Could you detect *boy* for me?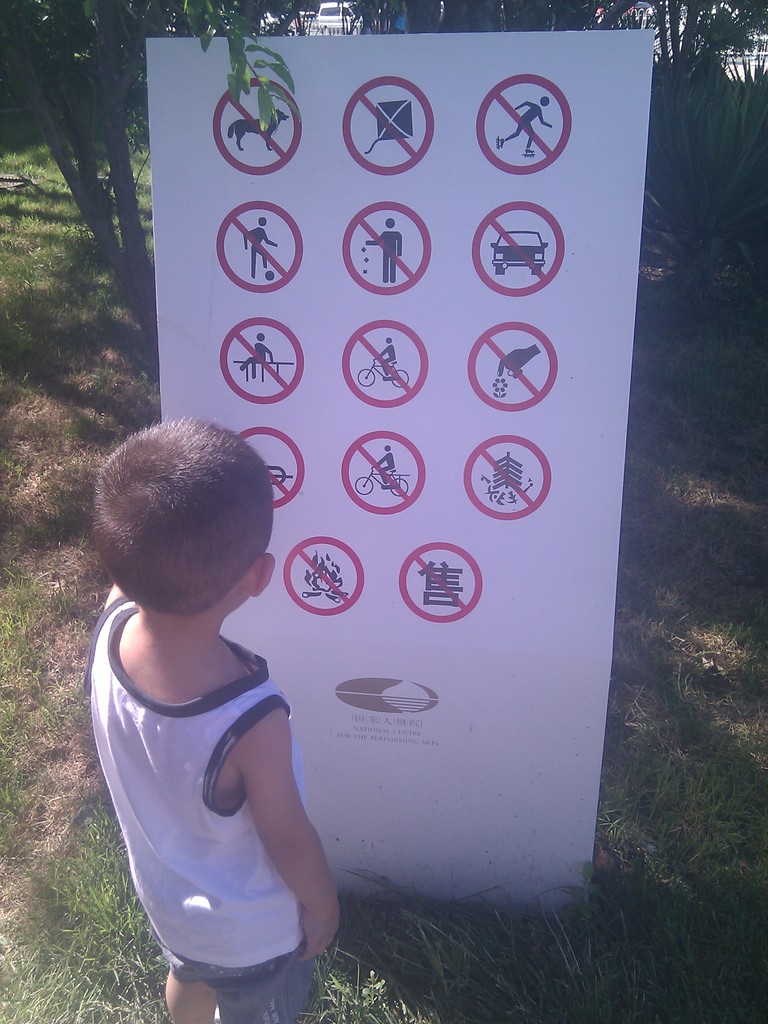
Detection result: pyautogui.locateOnScreen(58, 413, 351, 1014).
